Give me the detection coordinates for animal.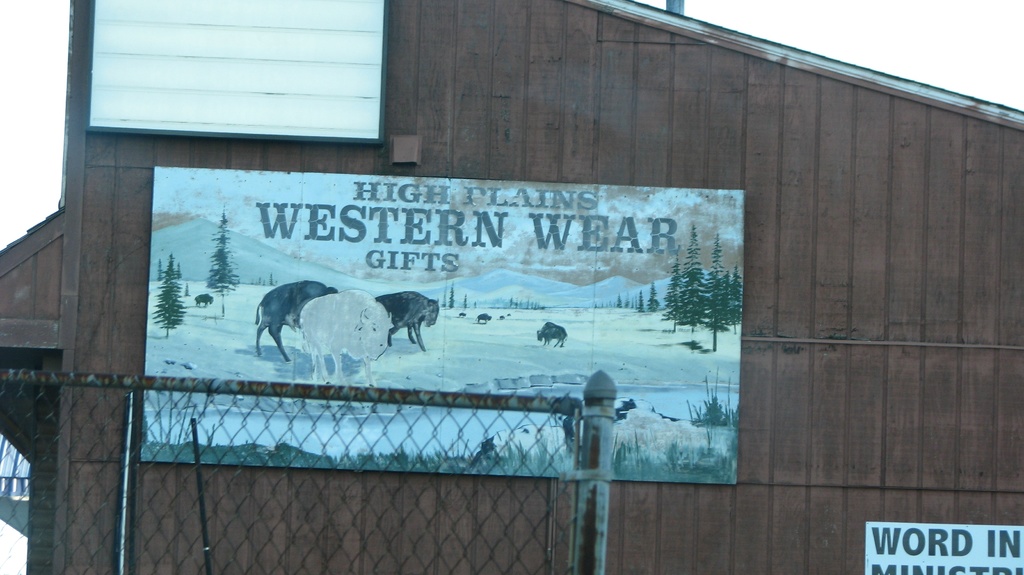
<bbox>537, 323, 566, 348</bbox>.
